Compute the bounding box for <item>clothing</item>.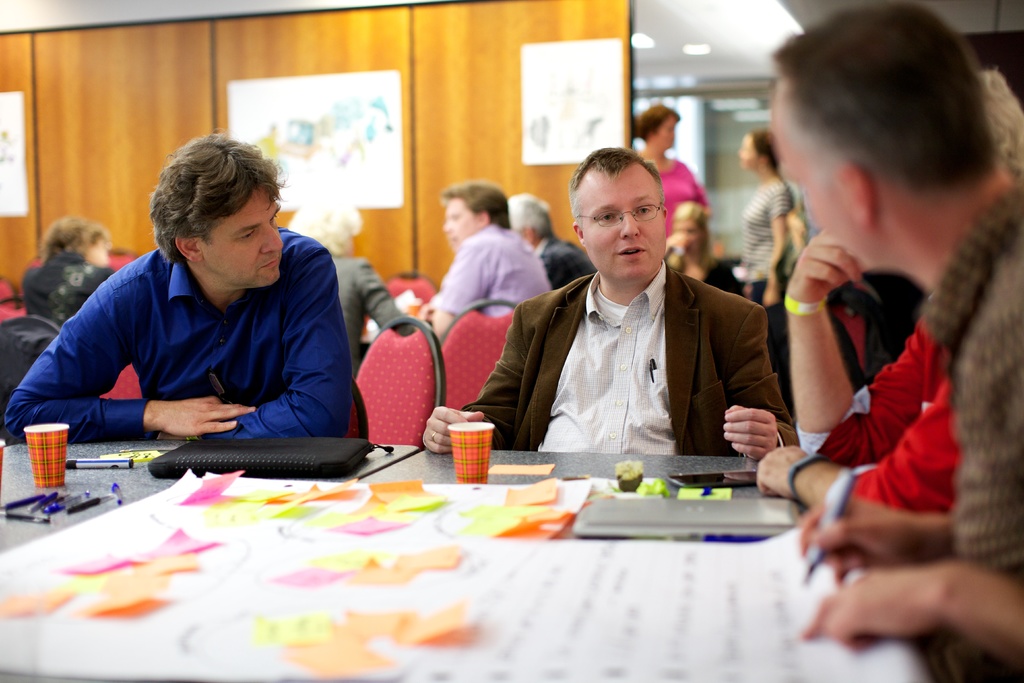
660/164/706/236.
